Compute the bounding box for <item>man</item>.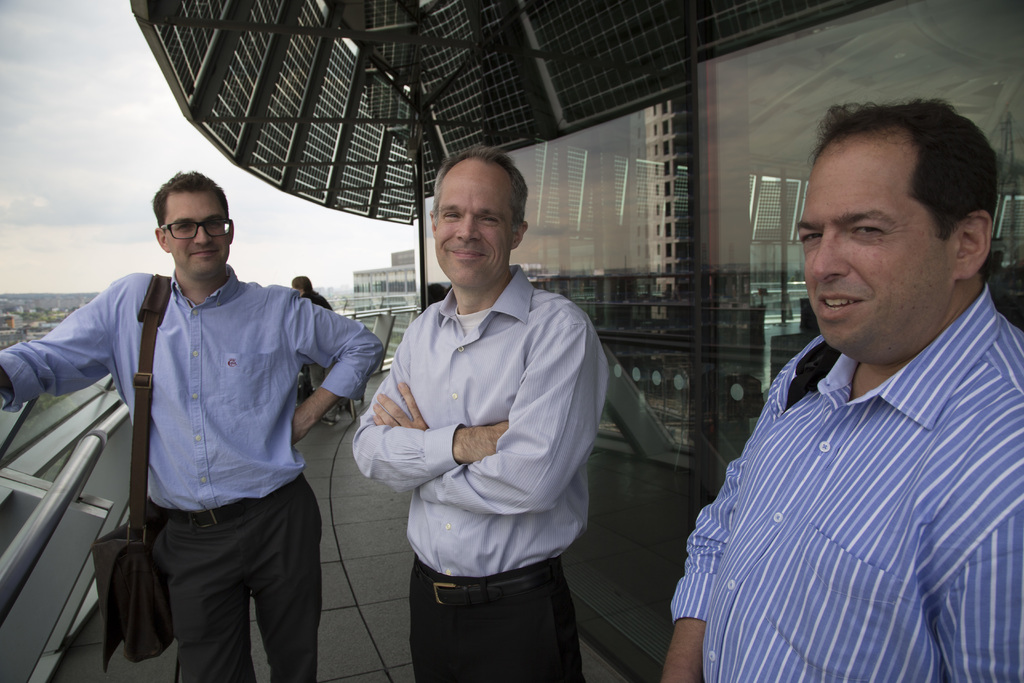
348 144 604 682.
